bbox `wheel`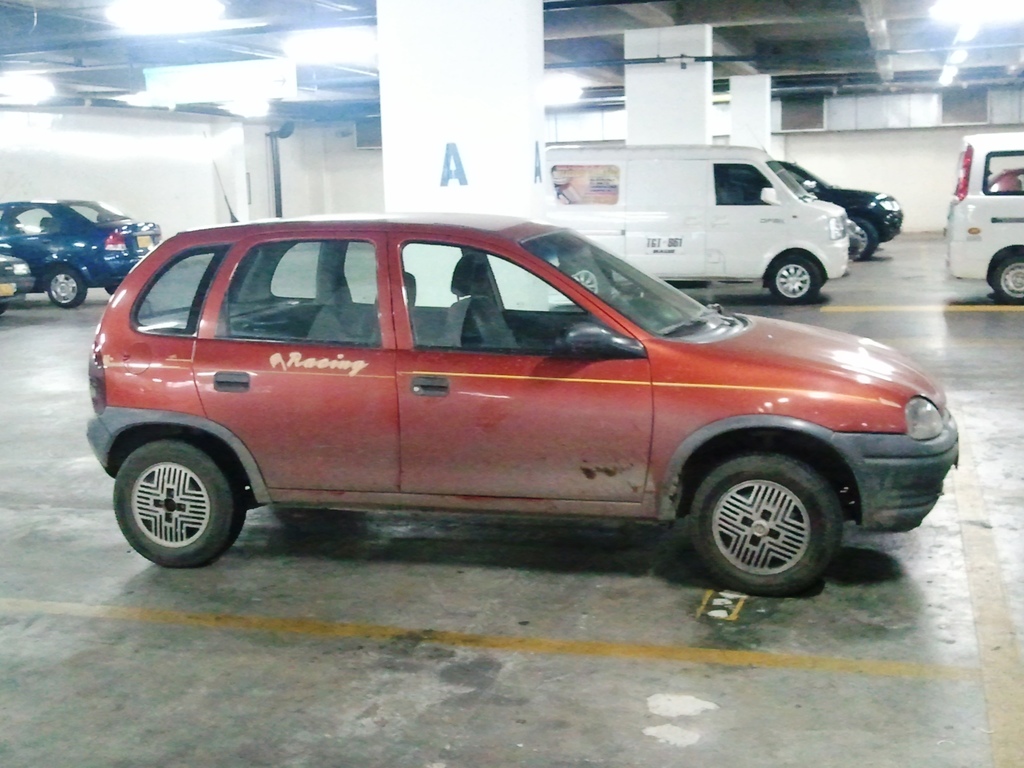
x1=556 y1=259 x2=609 y2=311
